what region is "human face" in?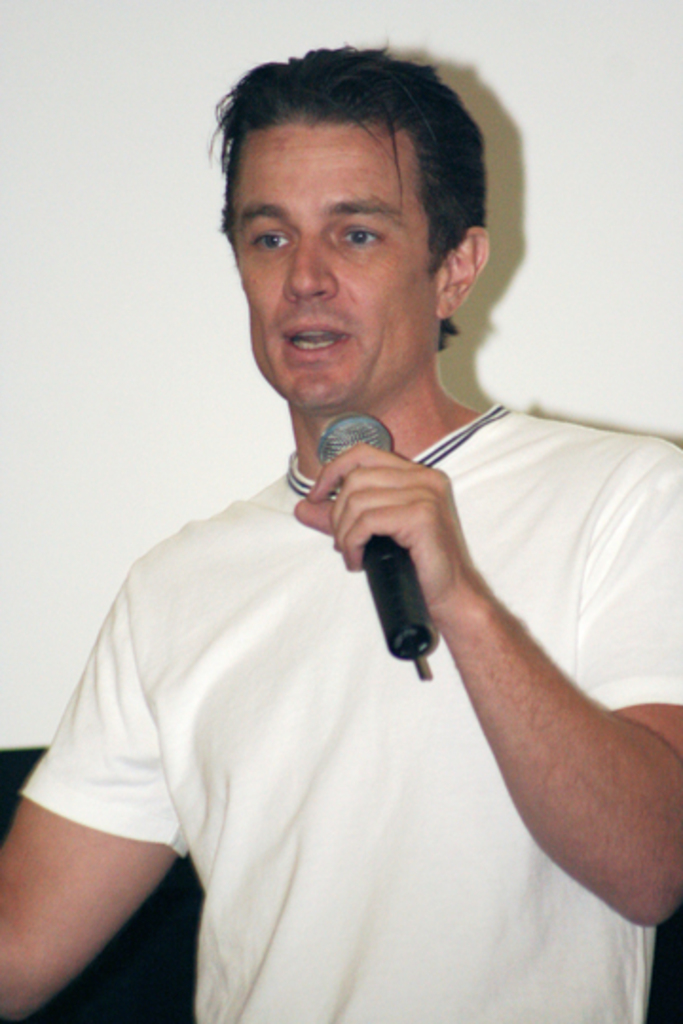
<bbox>226, 125, 434, 419</bbox>.
